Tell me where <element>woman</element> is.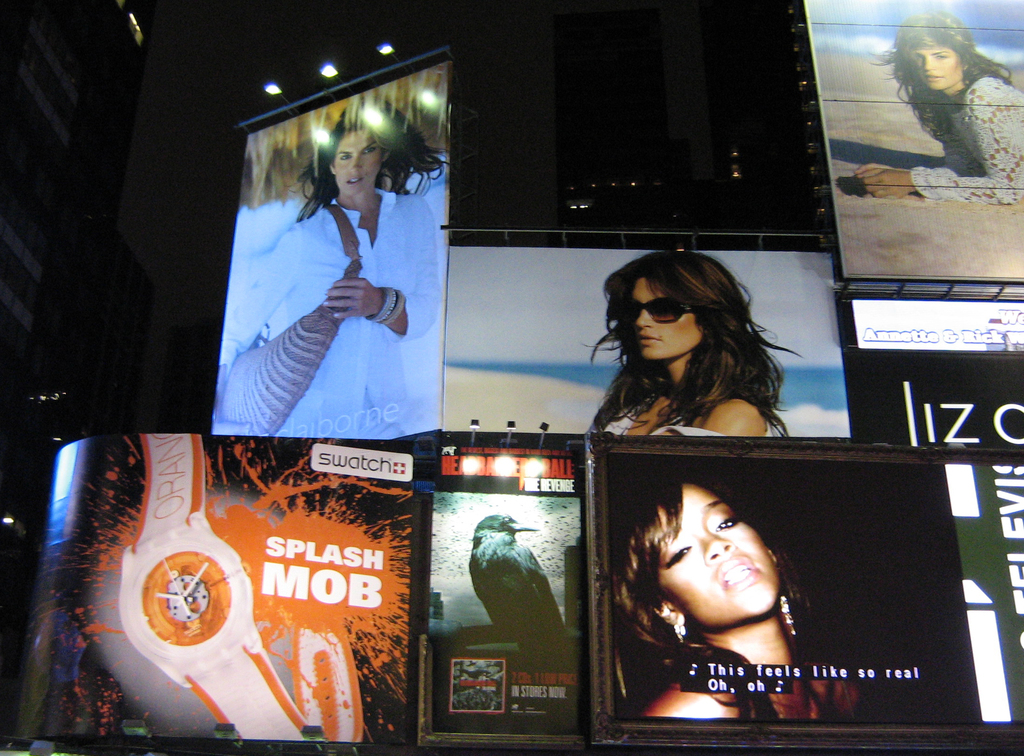
<element>woman</element> is at (x1=610, y1=473, x2=870, y2=746).
